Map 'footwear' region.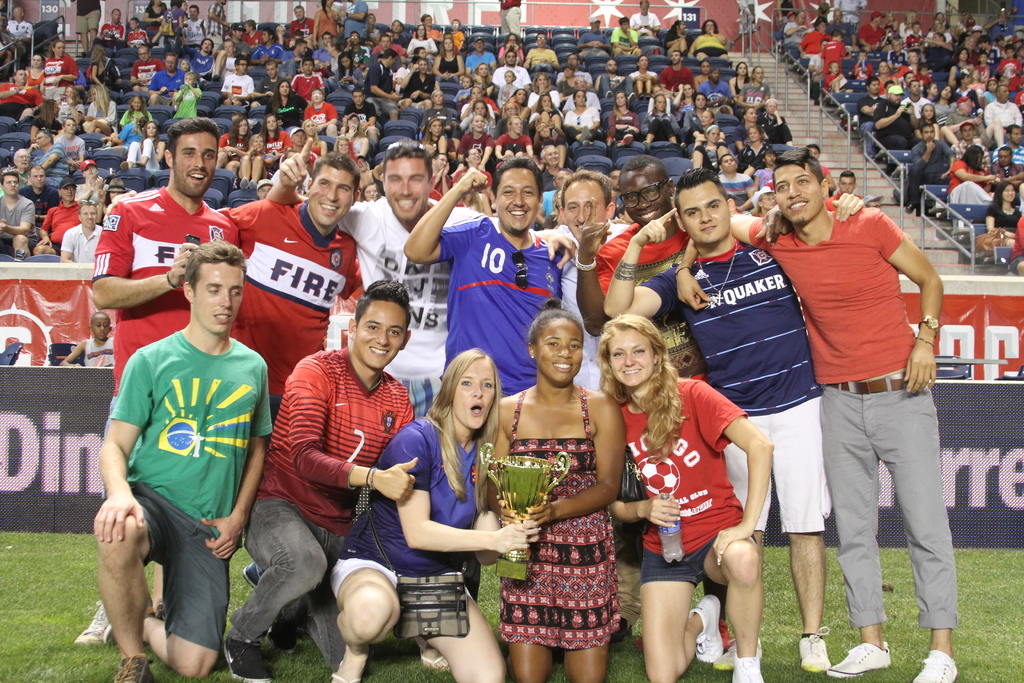
Mapped to <region>714, 635, 766, 668</region>.
